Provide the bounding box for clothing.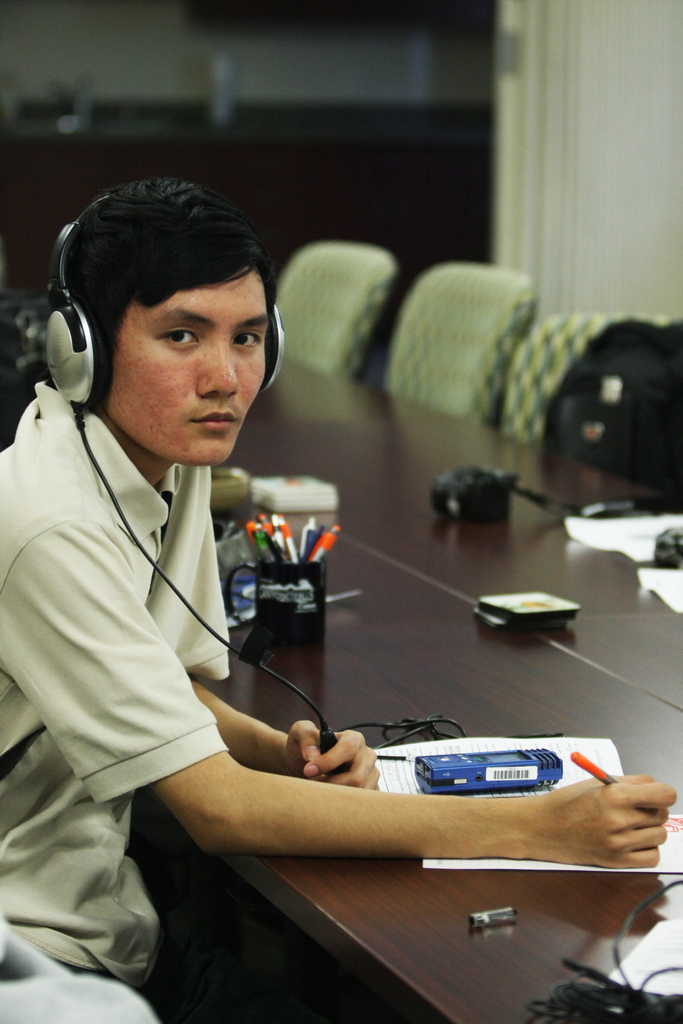
(x1=0, y1=340, x2=317, y2=911).
